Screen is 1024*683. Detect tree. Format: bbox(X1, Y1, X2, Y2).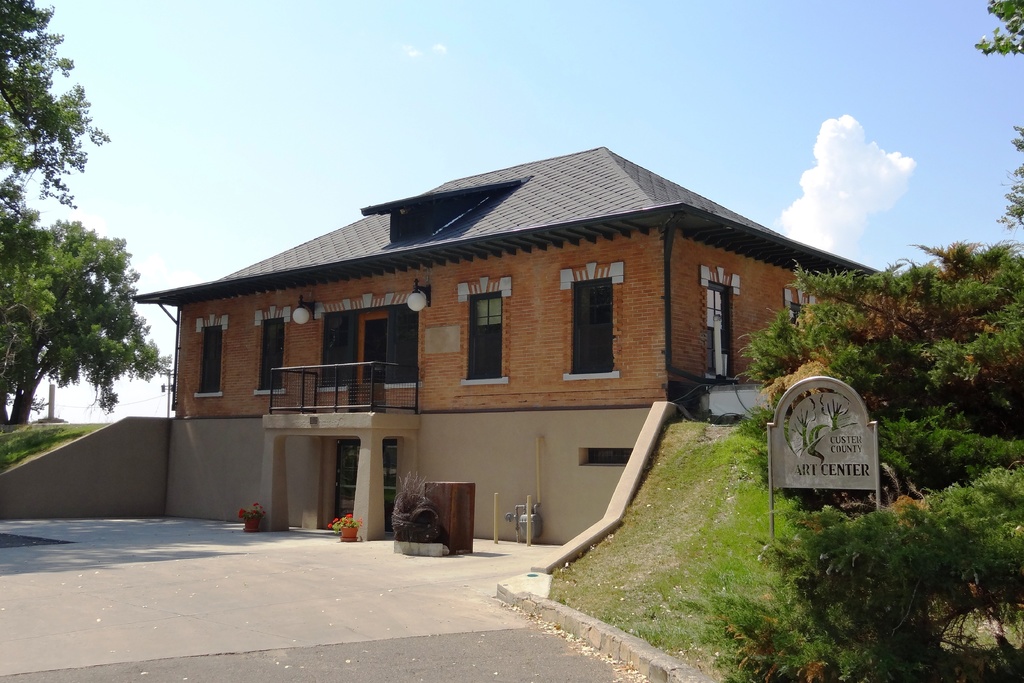
bbox(965, 4, 1023, 250).
